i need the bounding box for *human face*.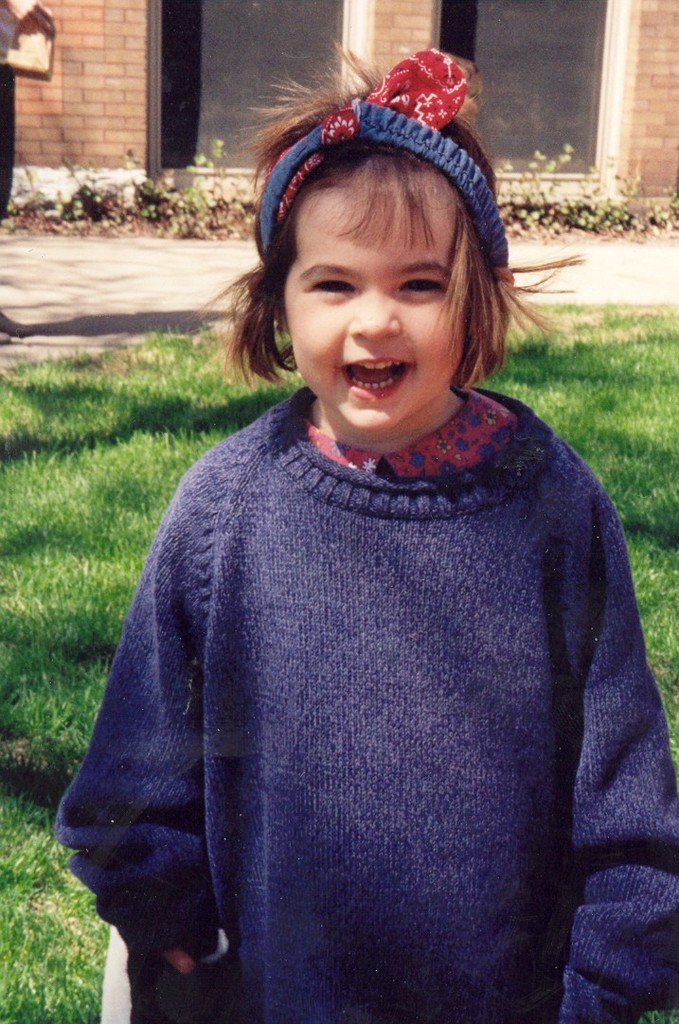
Here it is: (279,165,479,428).
